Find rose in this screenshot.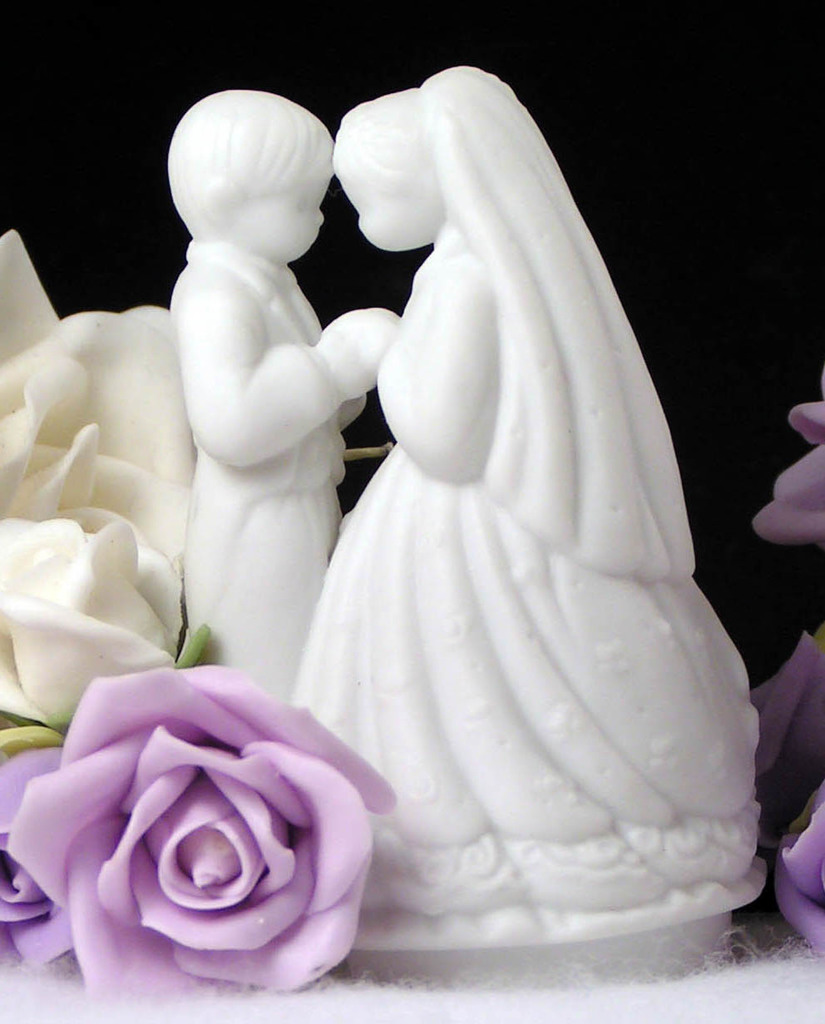
The bounding box for rose is 6/655/402/1000.
